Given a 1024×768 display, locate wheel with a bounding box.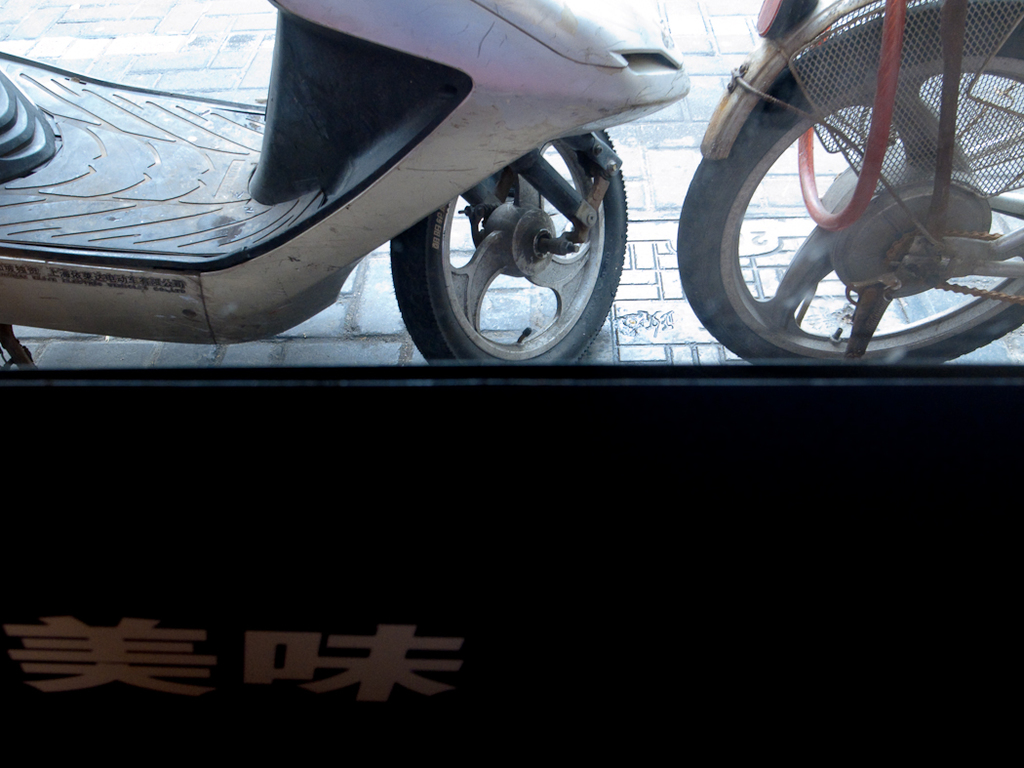
Located: l=390, t=131, r=629, b=367.
